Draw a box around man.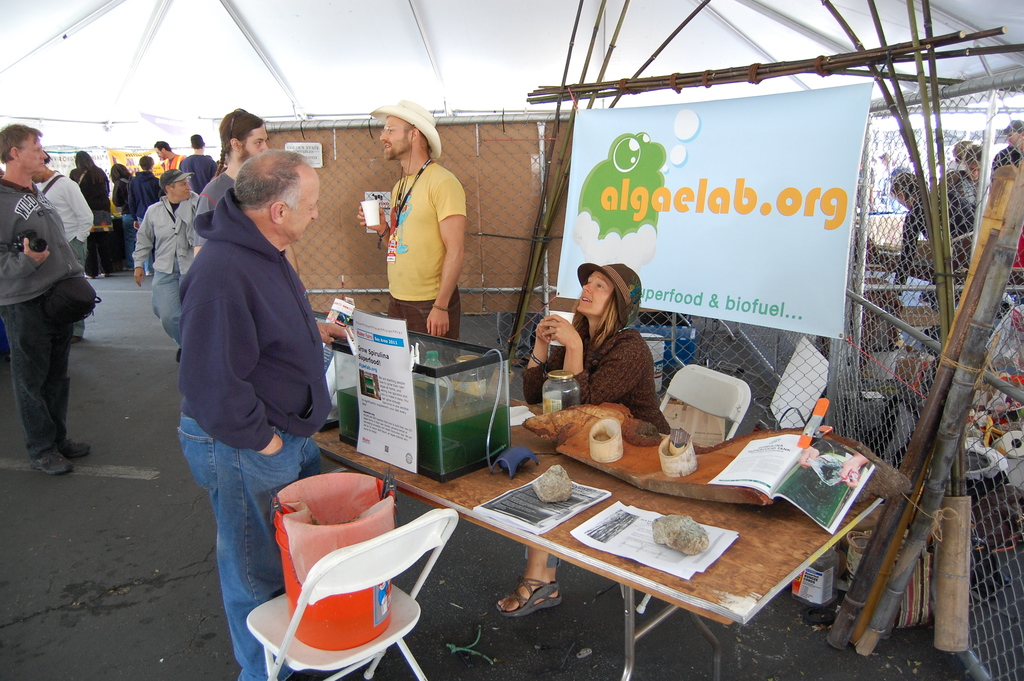
Rect(69, 152, 114, 217).
